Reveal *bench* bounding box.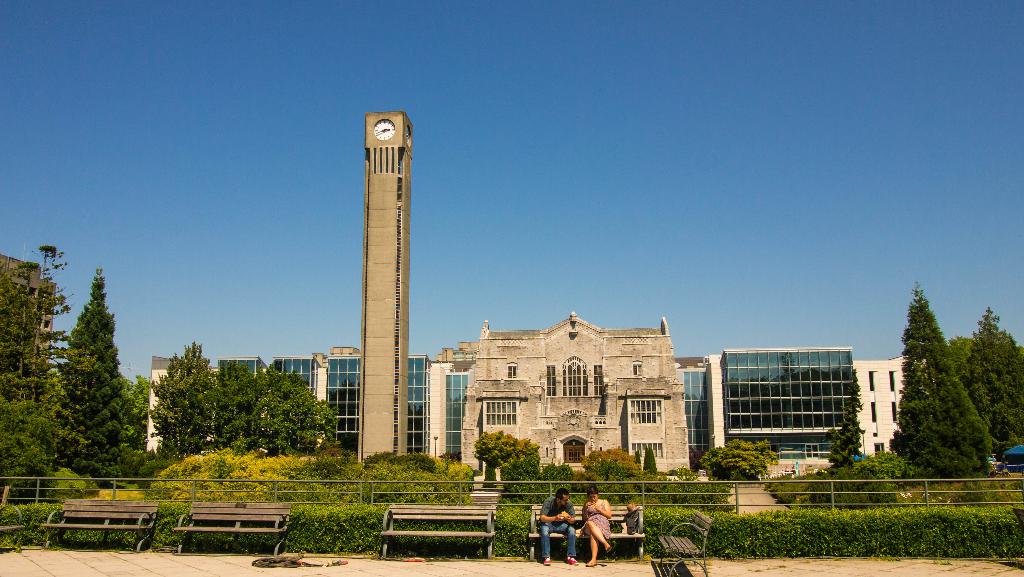
Revealed: crop(3, 500, 22, 548).
